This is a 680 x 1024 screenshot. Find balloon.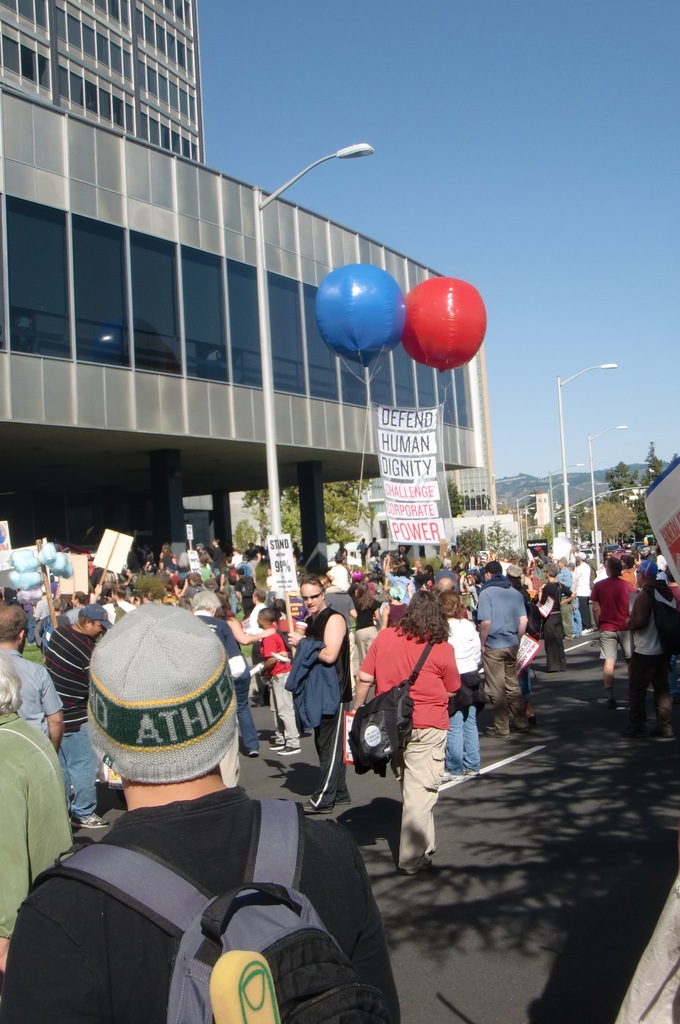
Bounding box: BBox(313, 265, 402, 367).
